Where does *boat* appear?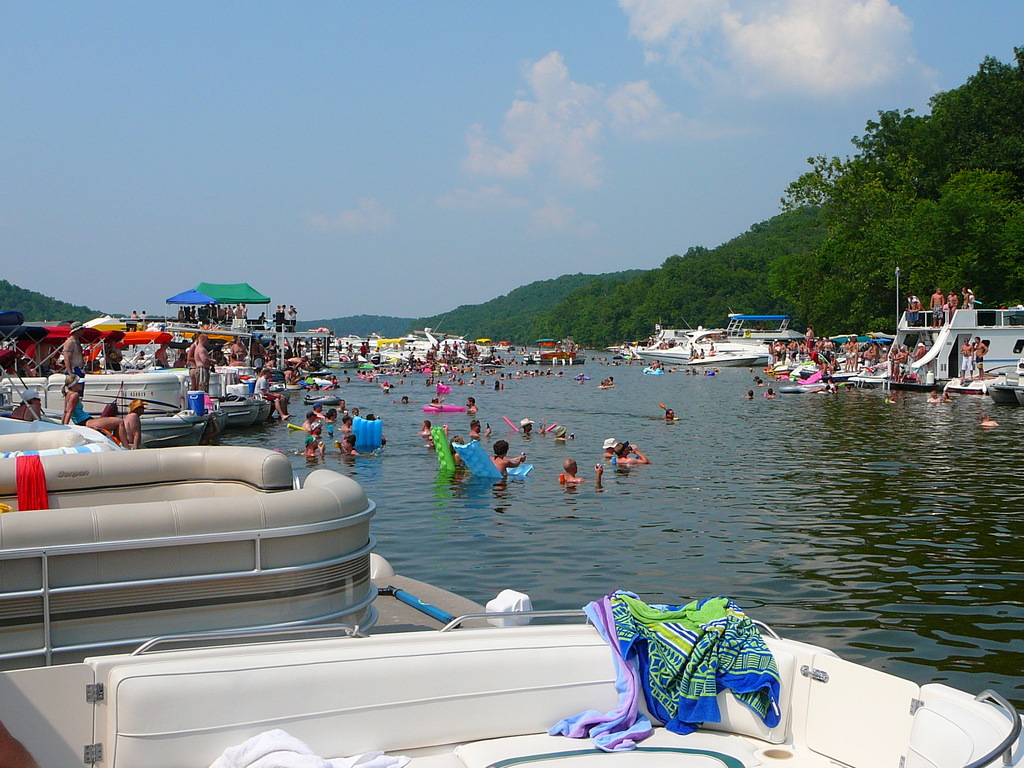
Appears at 285/328/473/362.
